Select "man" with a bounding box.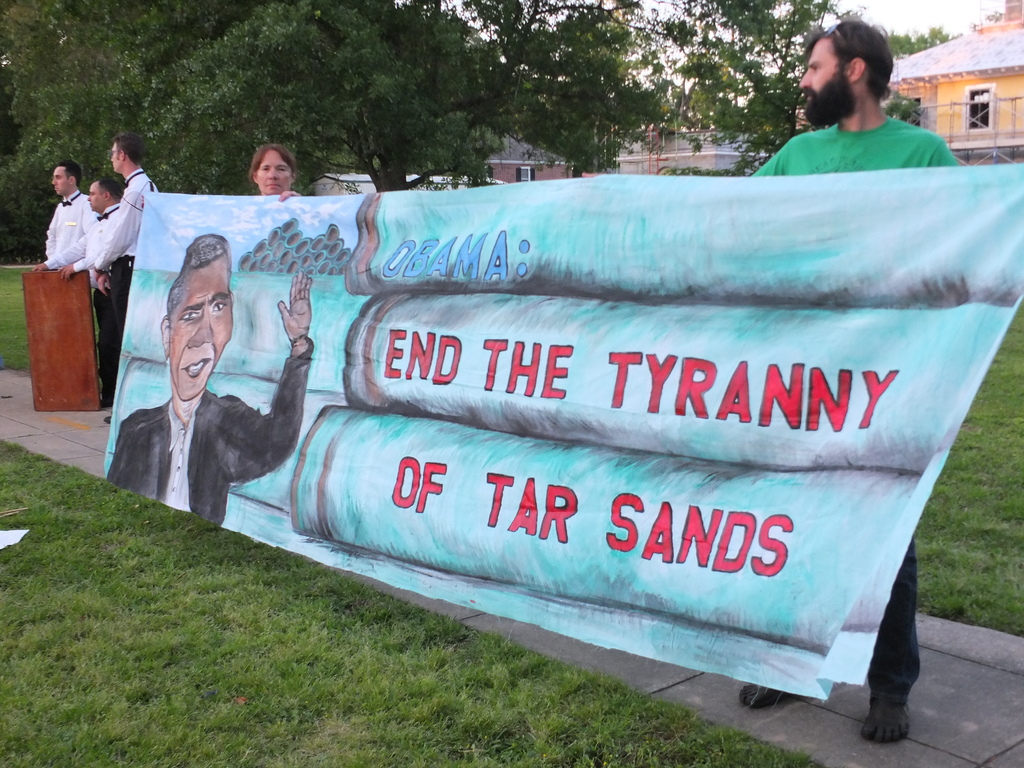
rect(62, 127, 166, 404).
